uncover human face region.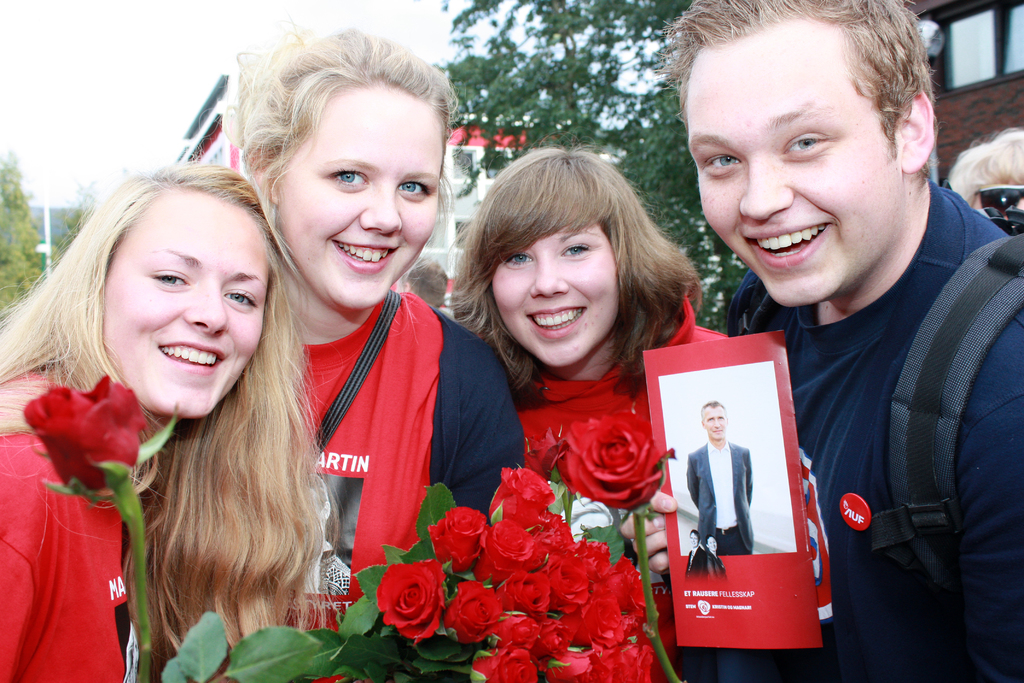
Uncovered: BBox(108, 194, 268, 418).
